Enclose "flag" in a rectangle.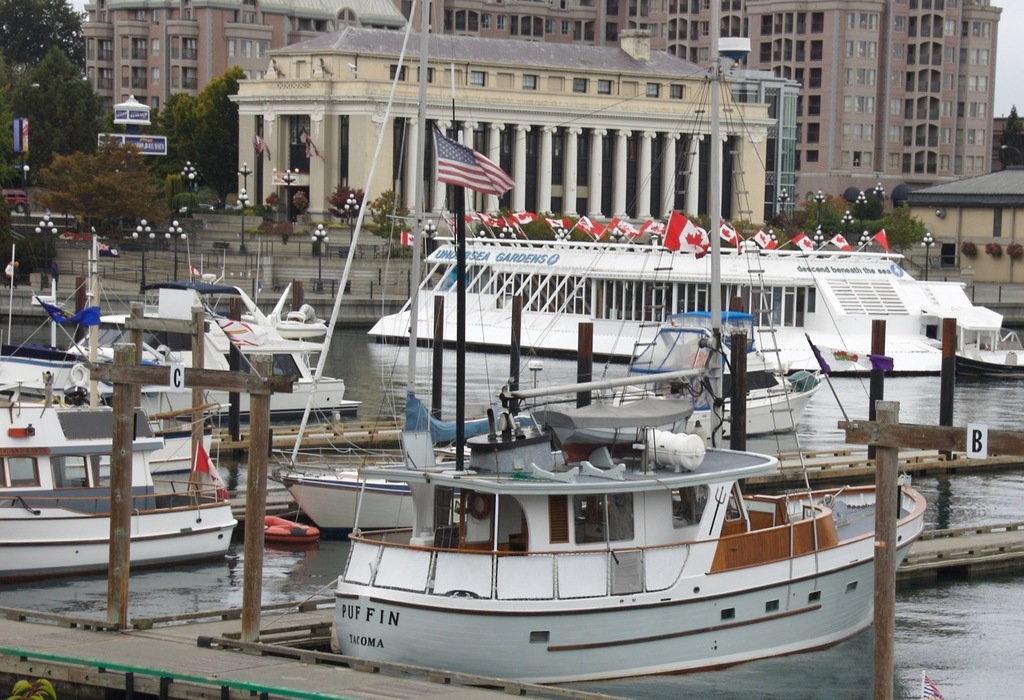
Rect(470, 211, 509, 236).
